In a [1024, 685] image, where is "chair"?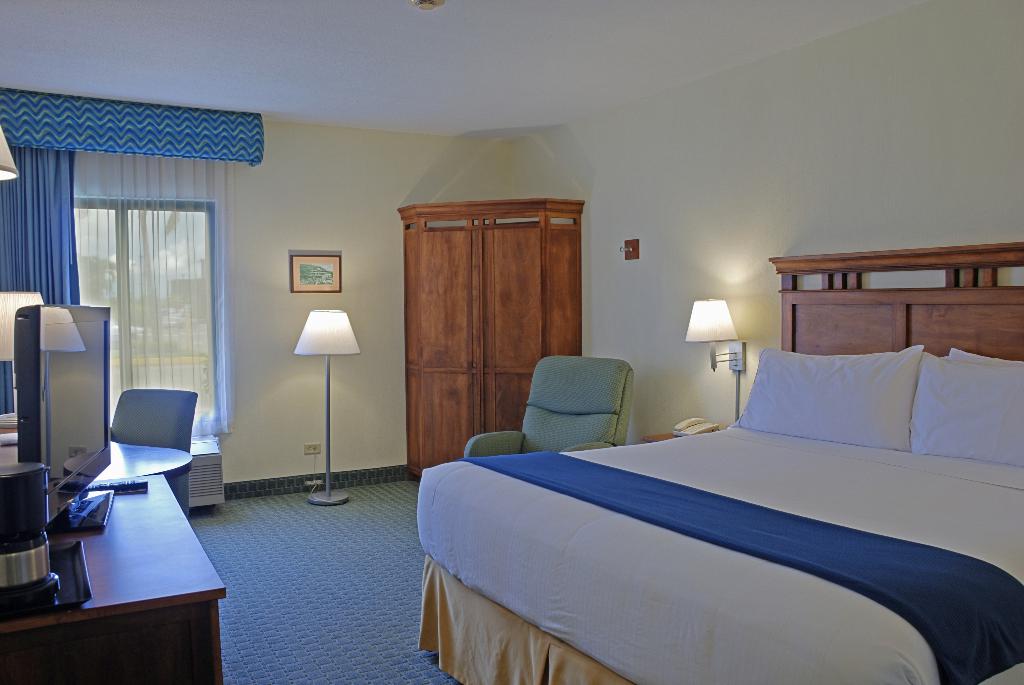
BBox(74, 384, 202, 561).
